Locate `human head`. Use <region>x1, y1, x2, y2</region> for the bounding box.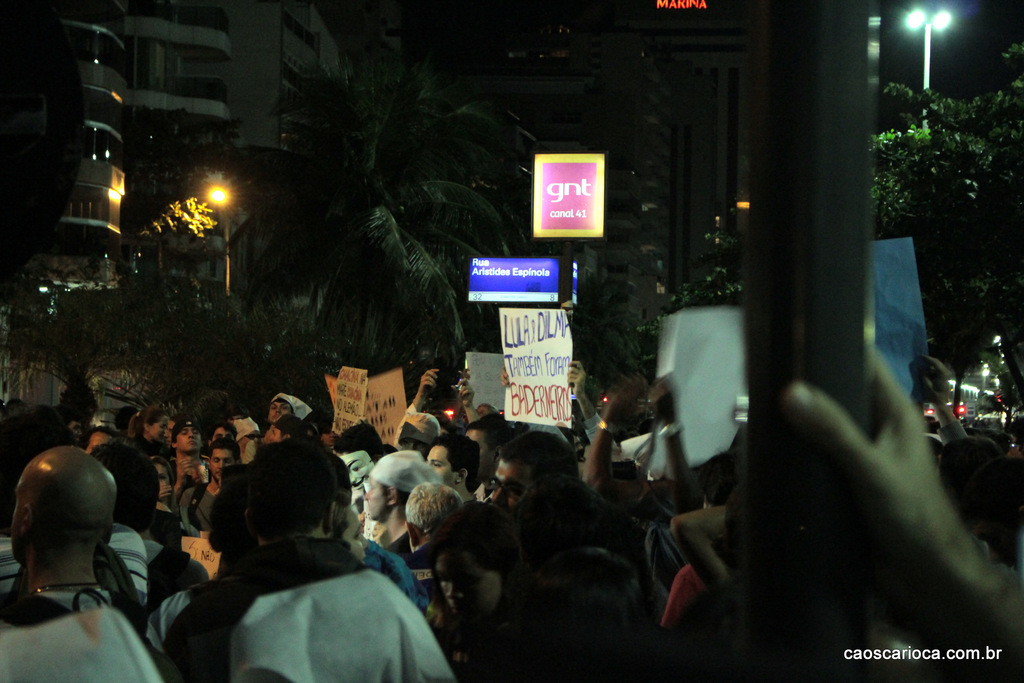
<region>362, 451, 428, 519</region>.
